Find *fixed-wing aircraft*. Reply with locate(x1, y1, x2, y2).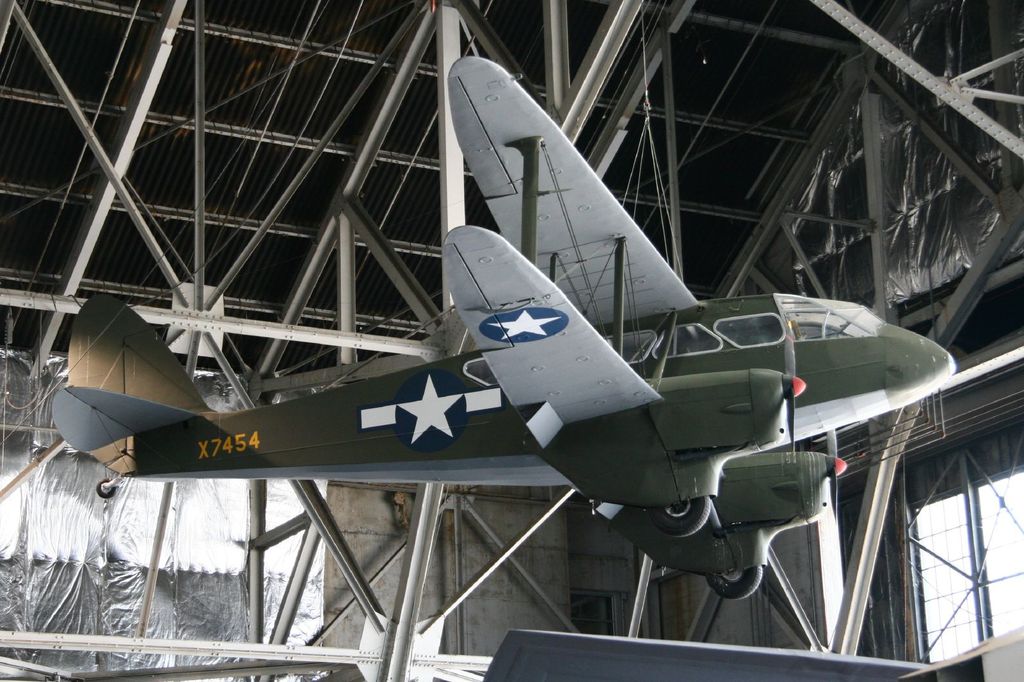
locate(56, 52, 957, 599).
